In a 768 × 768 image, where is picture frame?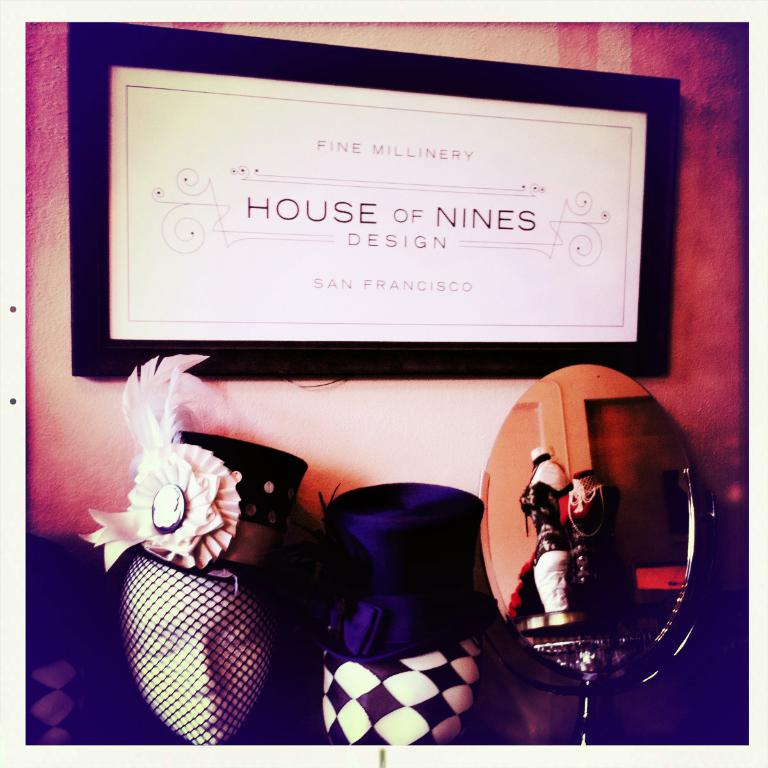
bbox(68, 19, 681, 401).
